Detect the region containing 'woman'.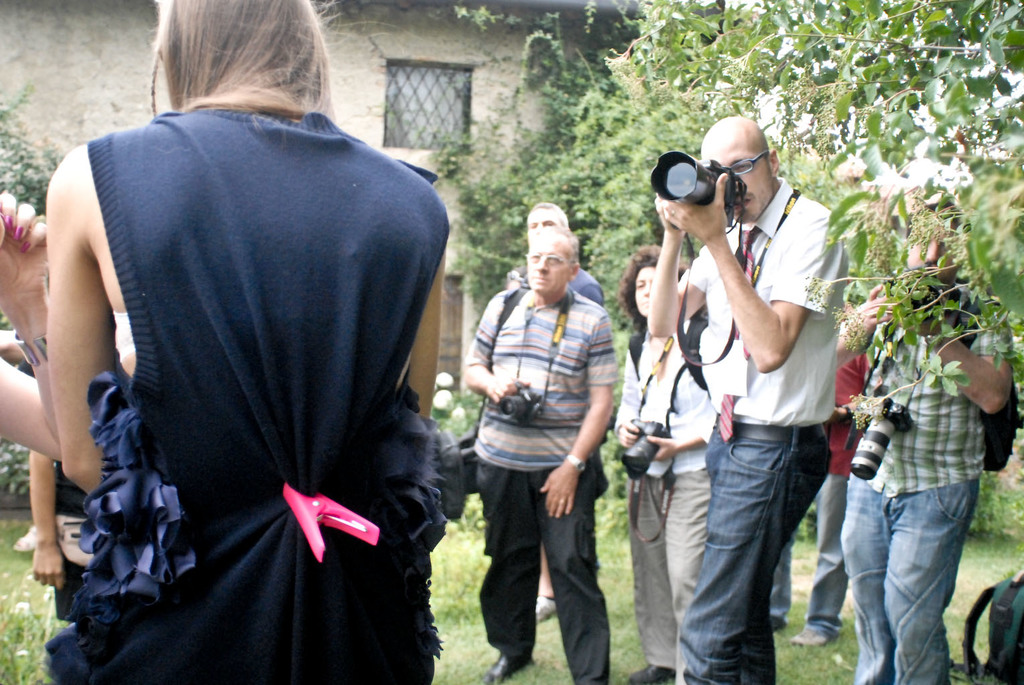
l=602, t=239, r=717, b=684.
